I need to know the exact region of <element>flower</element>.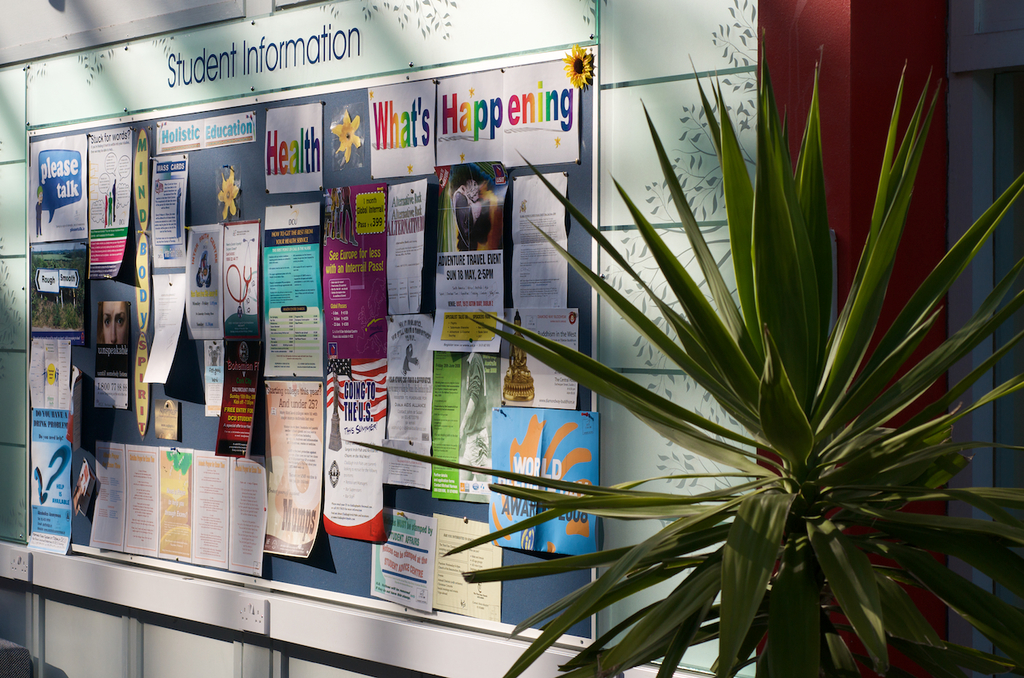
Region: left=562, top=46, right=594, bottom=89.
